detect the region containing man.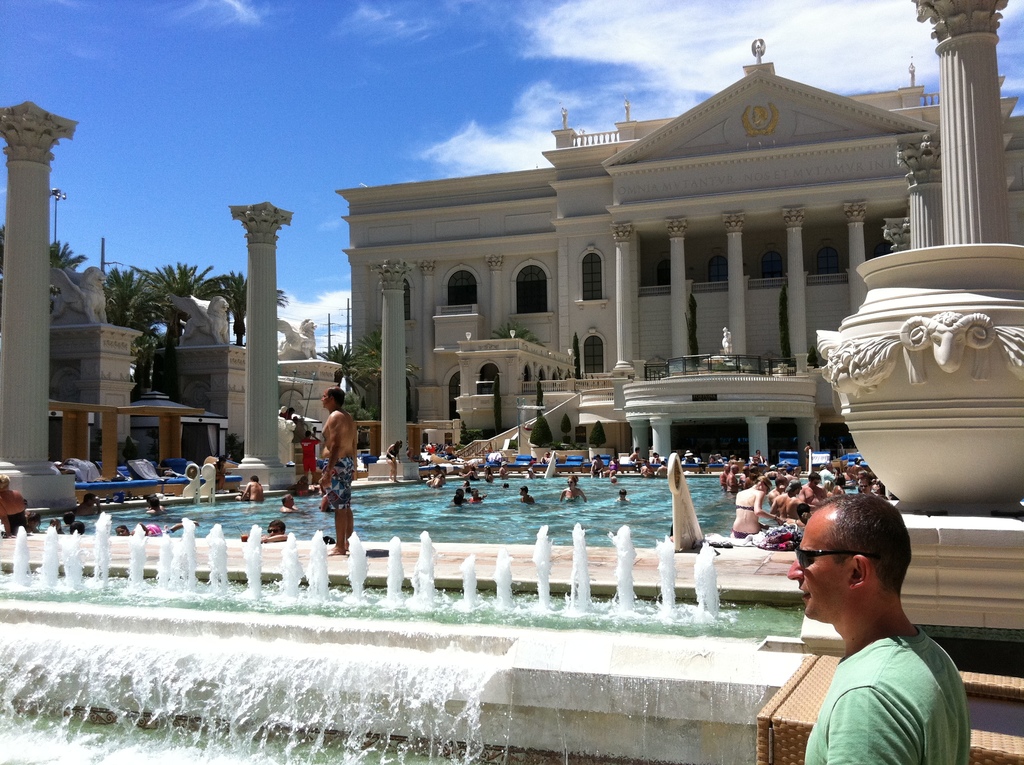
bbox=(756, 497, 991, 764).
